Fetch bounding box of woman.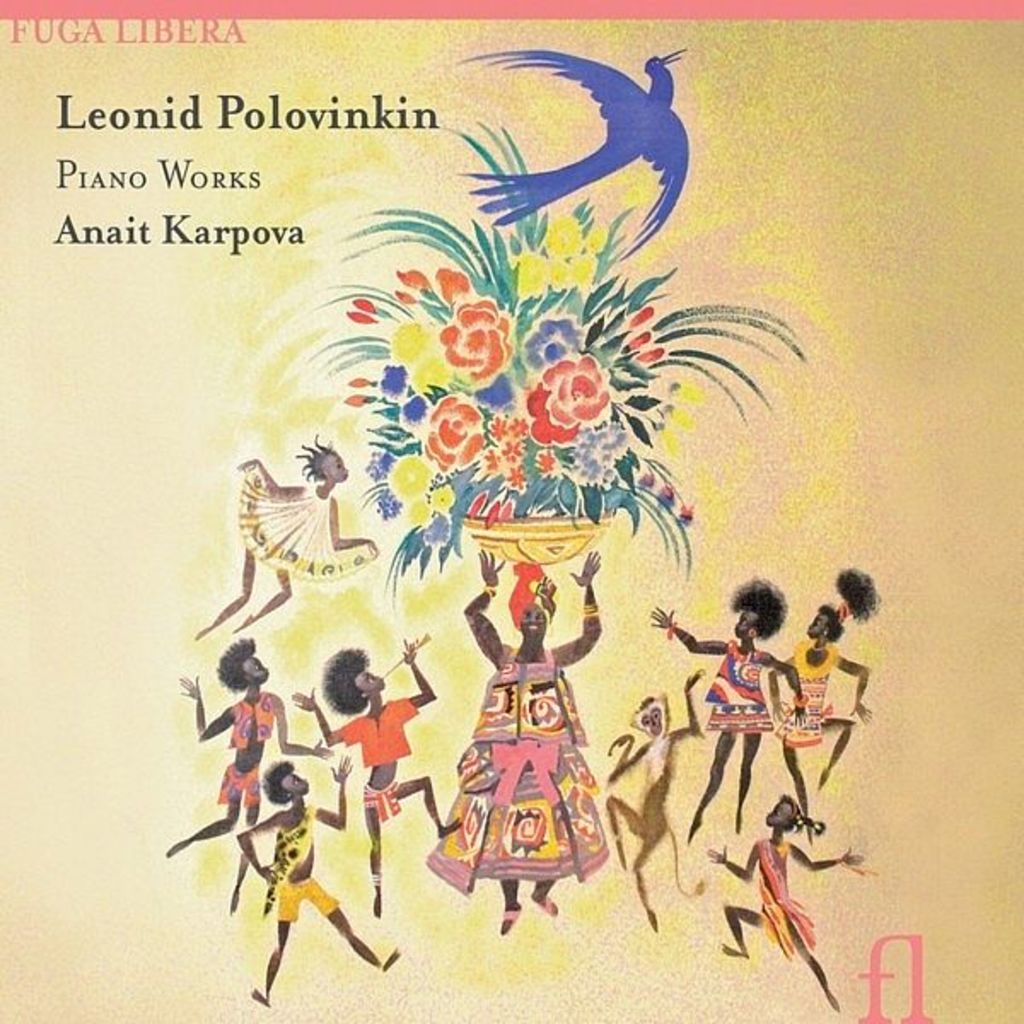
Bbox: x1=765 y1=565 x2=886 y2=841.
